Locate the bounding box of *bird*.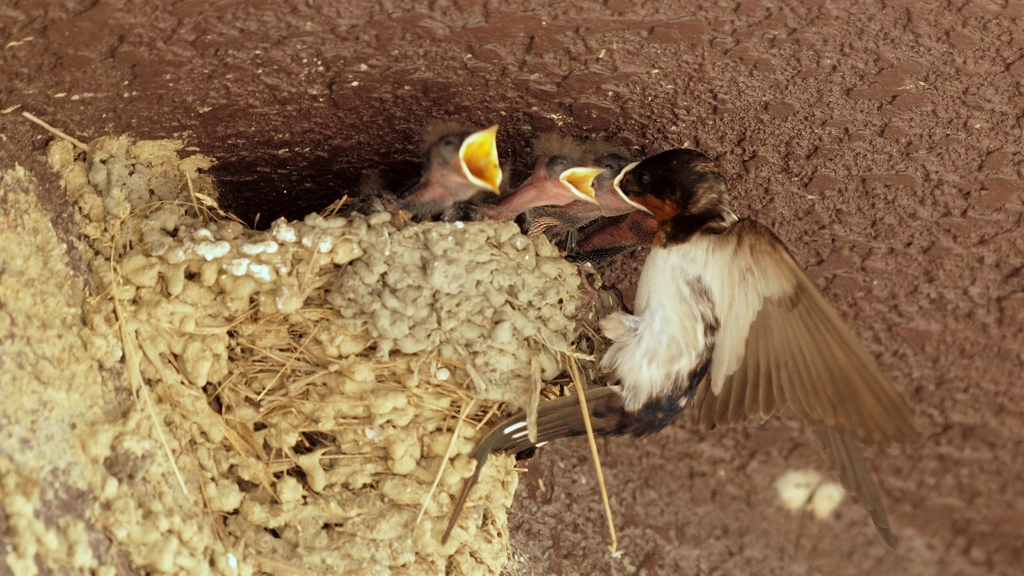
Bounding box: 440,146,922,552.
